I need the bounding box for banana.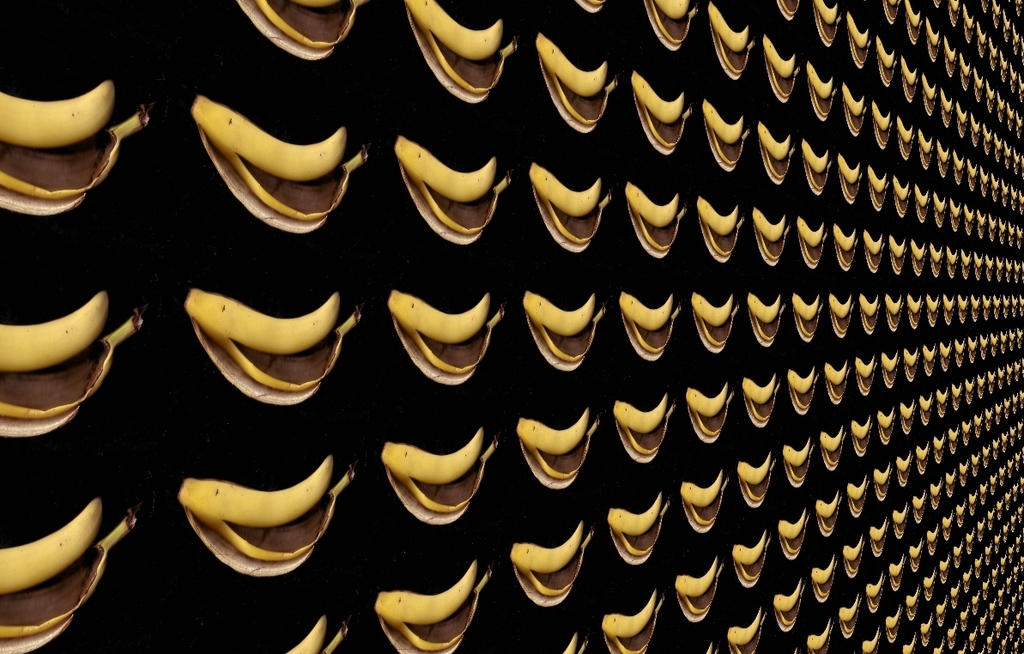
Here it is: locate(194, 100, 365, 235).
